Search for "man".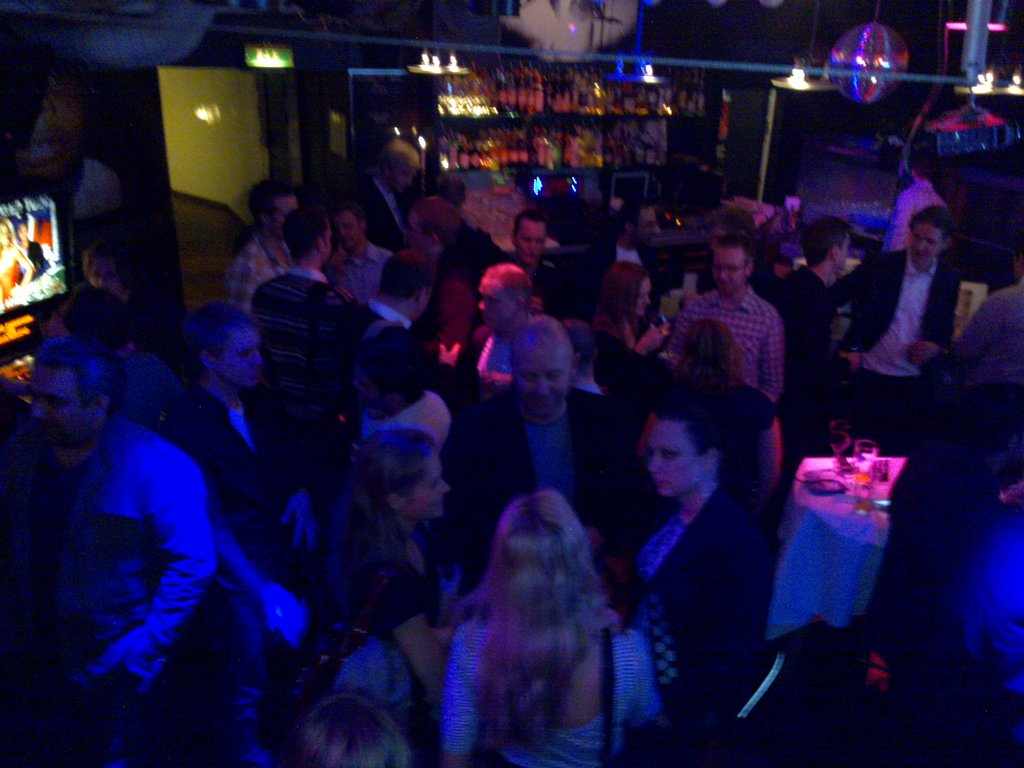
Found at rect(510, 211, 551, 276).
